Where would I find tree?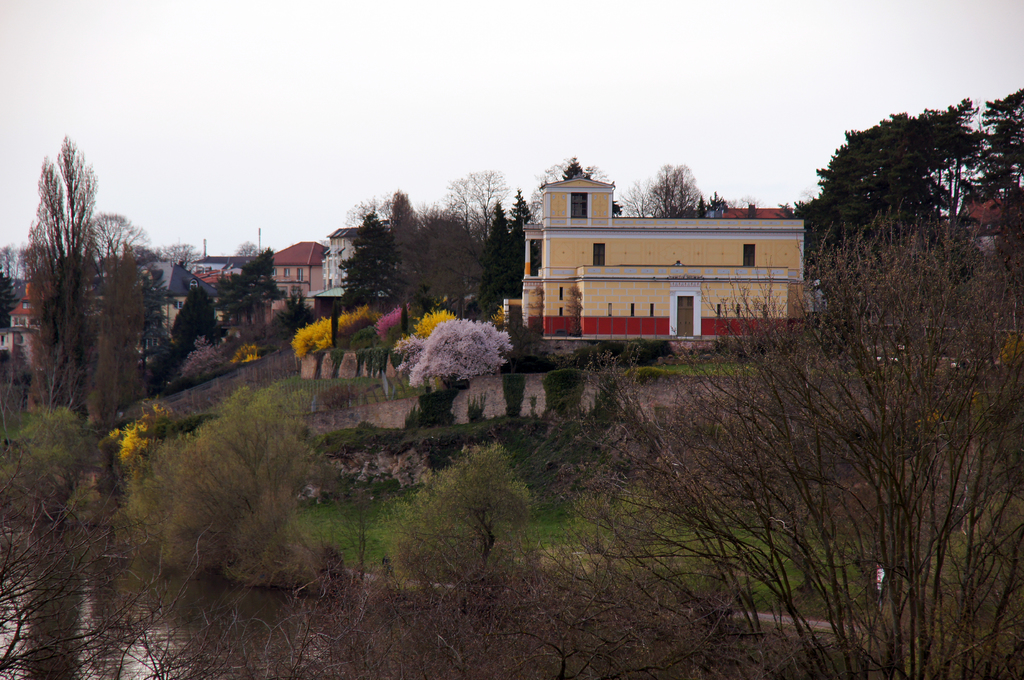
At {"left": 635, "top": 161, "right": 710, "bottom": 216}.
